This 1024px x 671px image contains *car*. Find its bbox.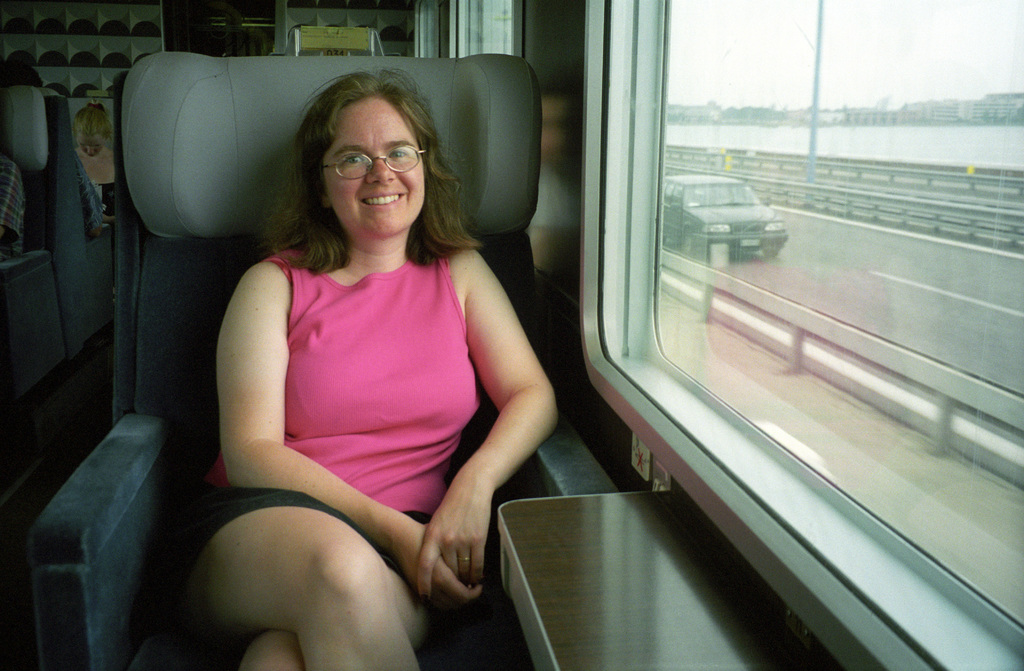
x1=660, y1=171, x2=793, y2=264.
